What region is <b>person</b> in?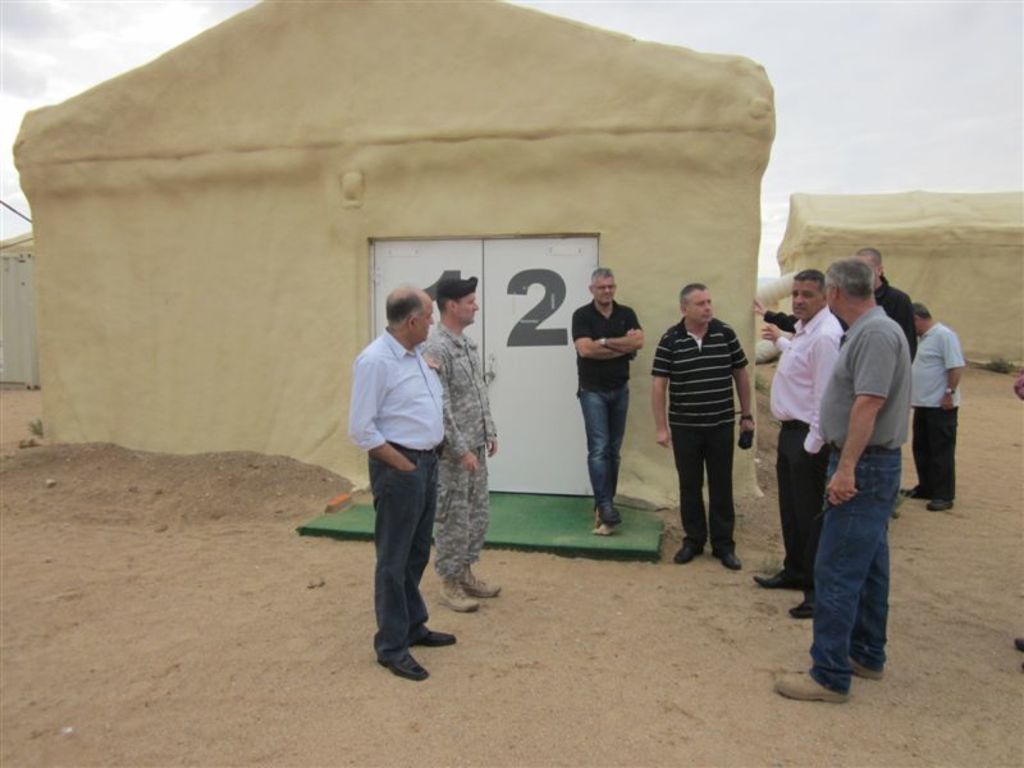
select_region(755, 266, 844, 622).
